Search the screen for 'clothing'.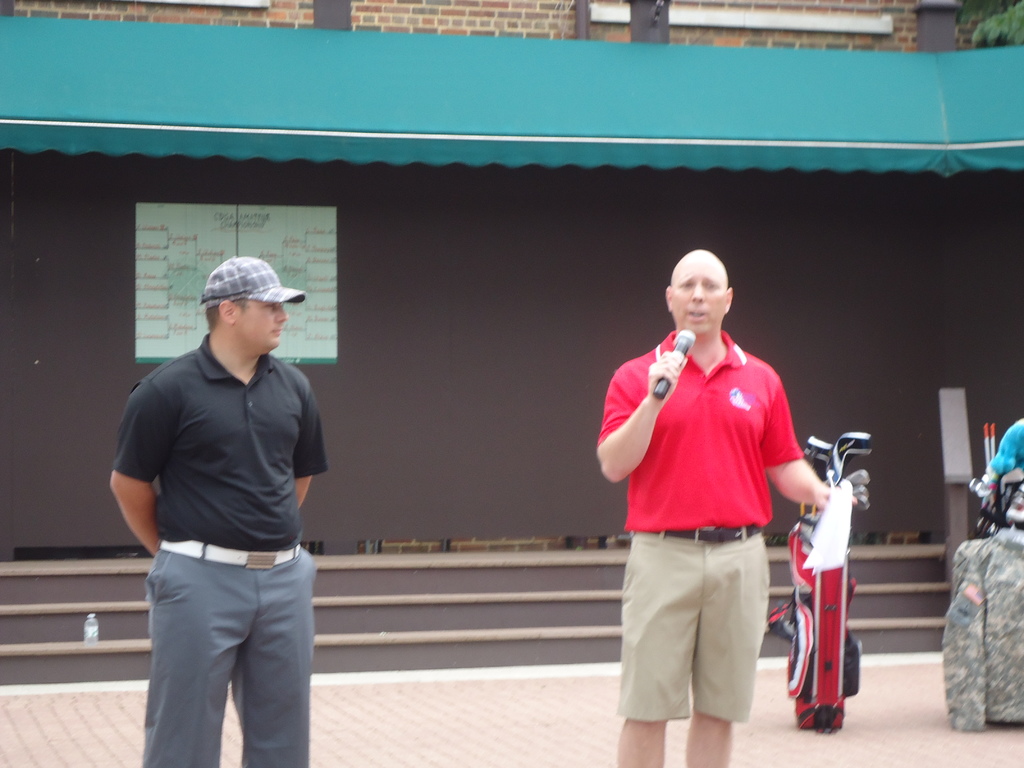
Found at (left=603, top=295, right=818, bottom=721).
